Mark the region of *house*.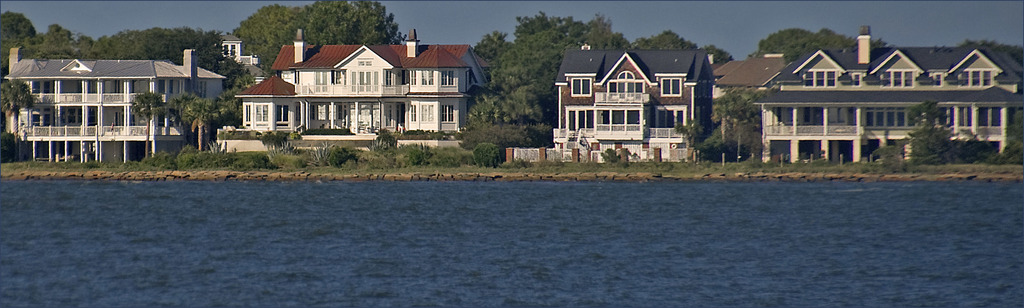
Region: box=[503, 42, 716, 171].
